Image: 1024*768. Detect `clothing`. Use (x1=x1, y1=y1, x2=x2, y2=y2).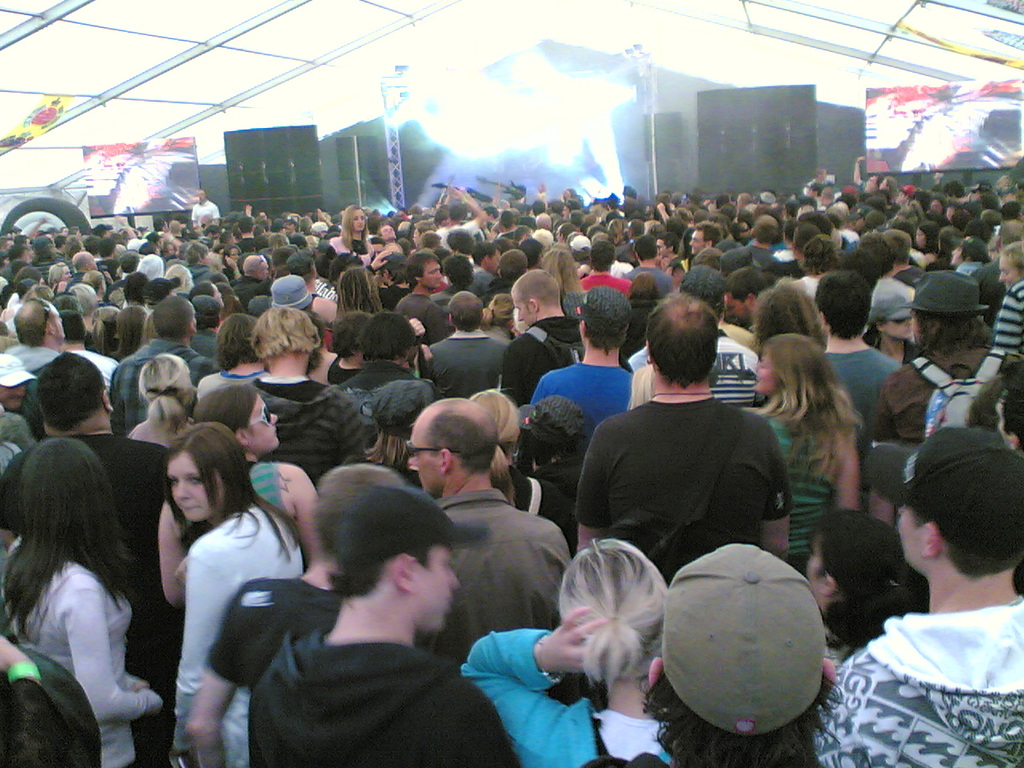
(x1=827, y1=339, x2=915, y2=427).
